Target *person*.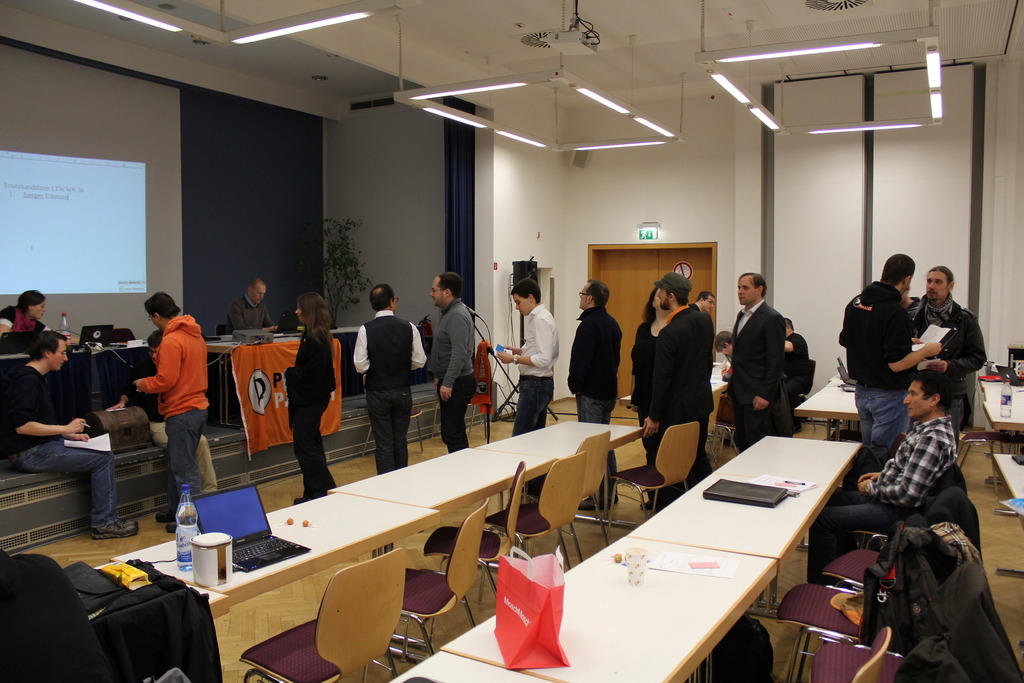
Target region: bbox=(429, 273, 479, 445).
